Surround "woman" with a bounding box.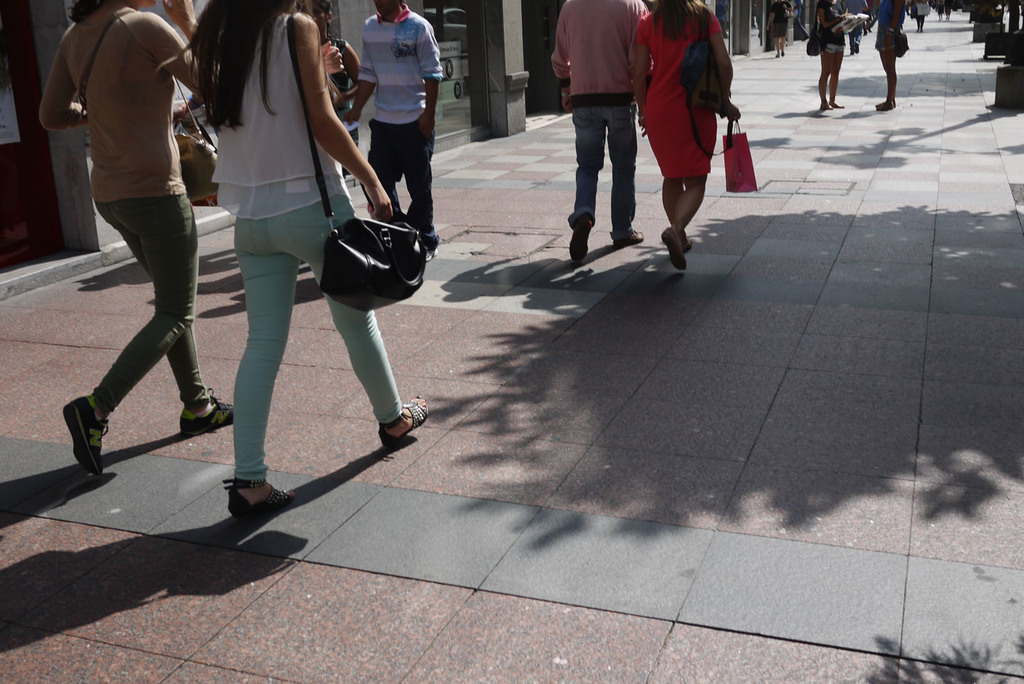
(810, 0, 851, 111).
